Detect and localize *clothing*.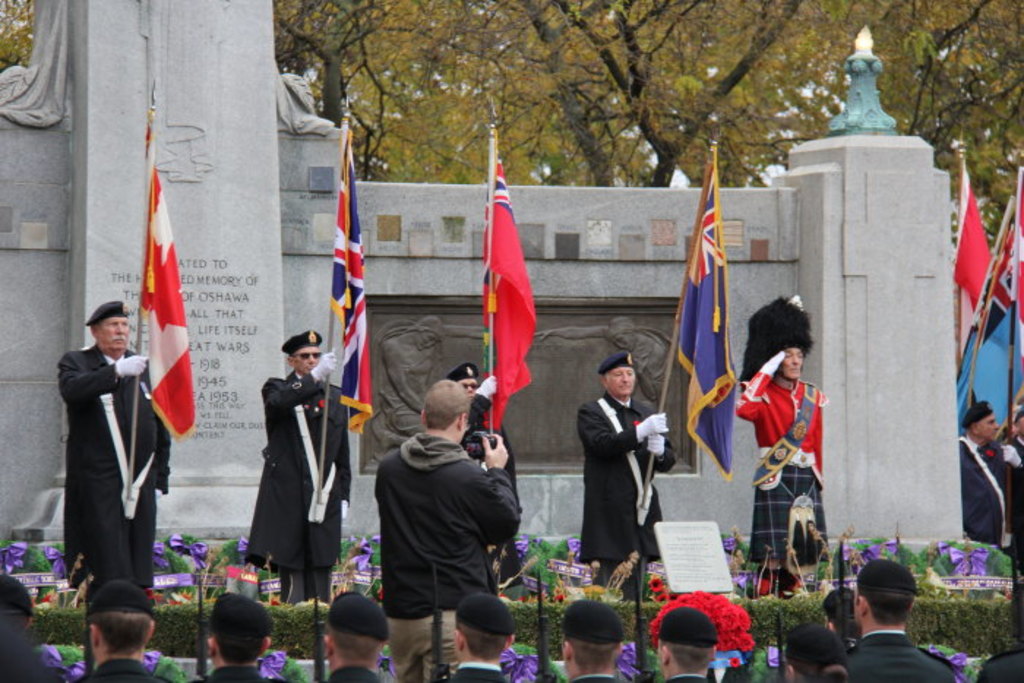
Localized at [left=86, top=660, right=164, bottom=682].
